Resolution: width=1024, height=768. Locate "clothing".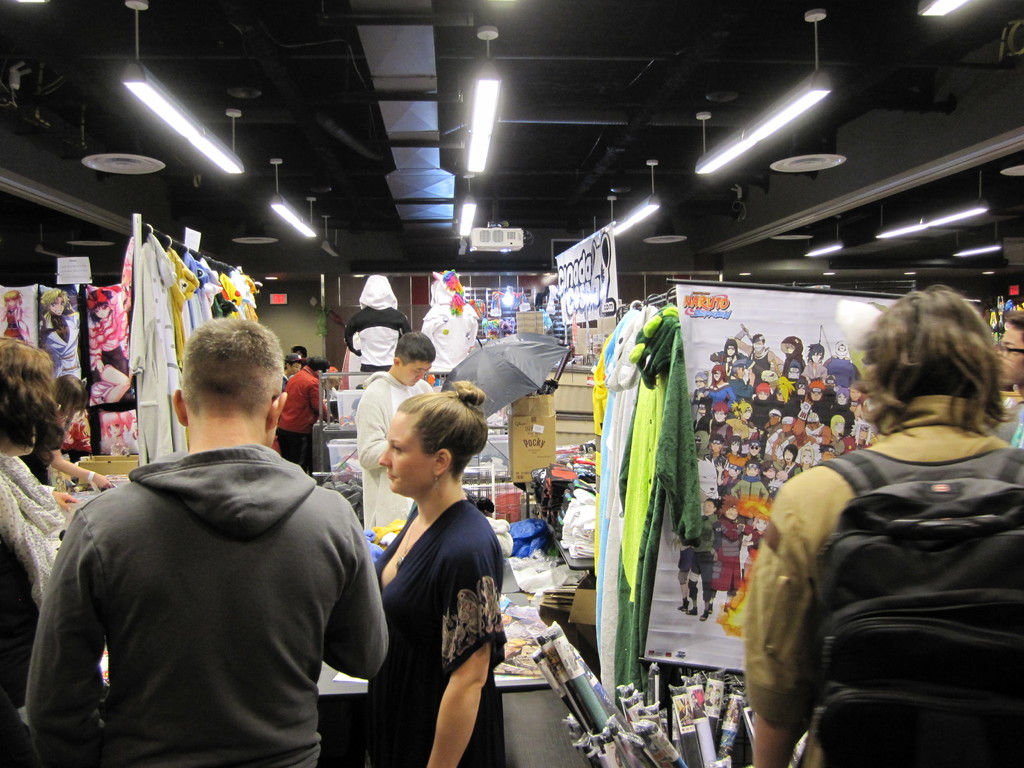
<bbox>1009, 407, 1023, 450</bbox>.
